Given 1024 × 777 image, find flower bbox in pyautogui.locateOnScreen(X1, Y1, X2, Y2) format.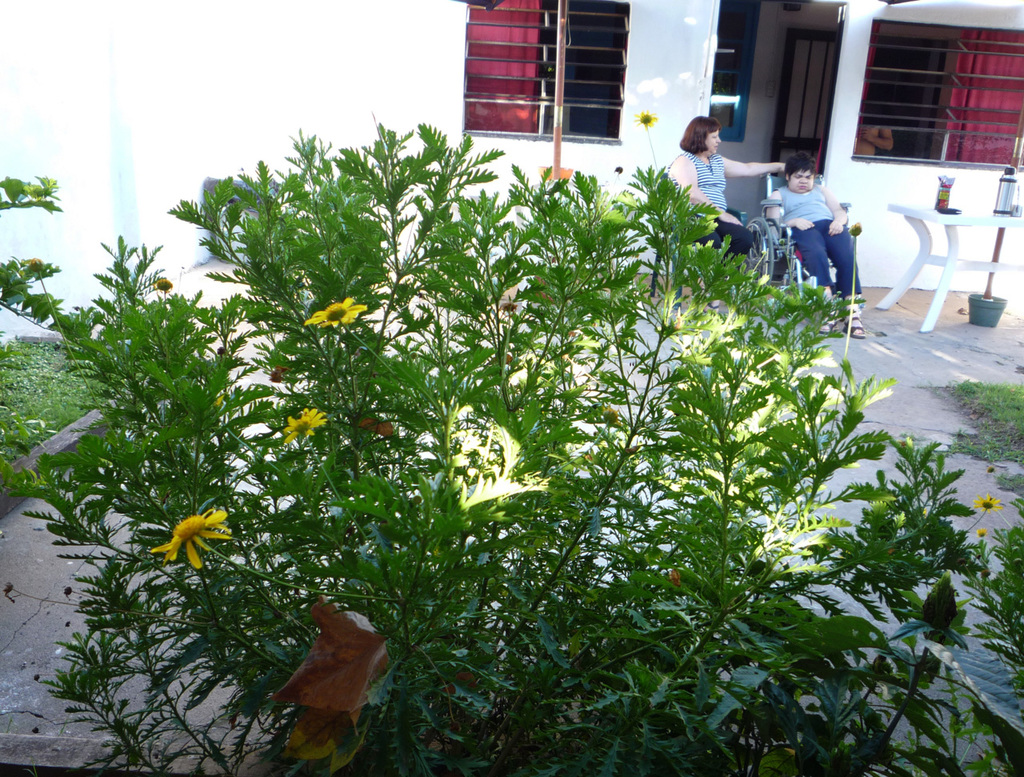
pyautogui.locateOnScreen(153, 273, 173, 294).
